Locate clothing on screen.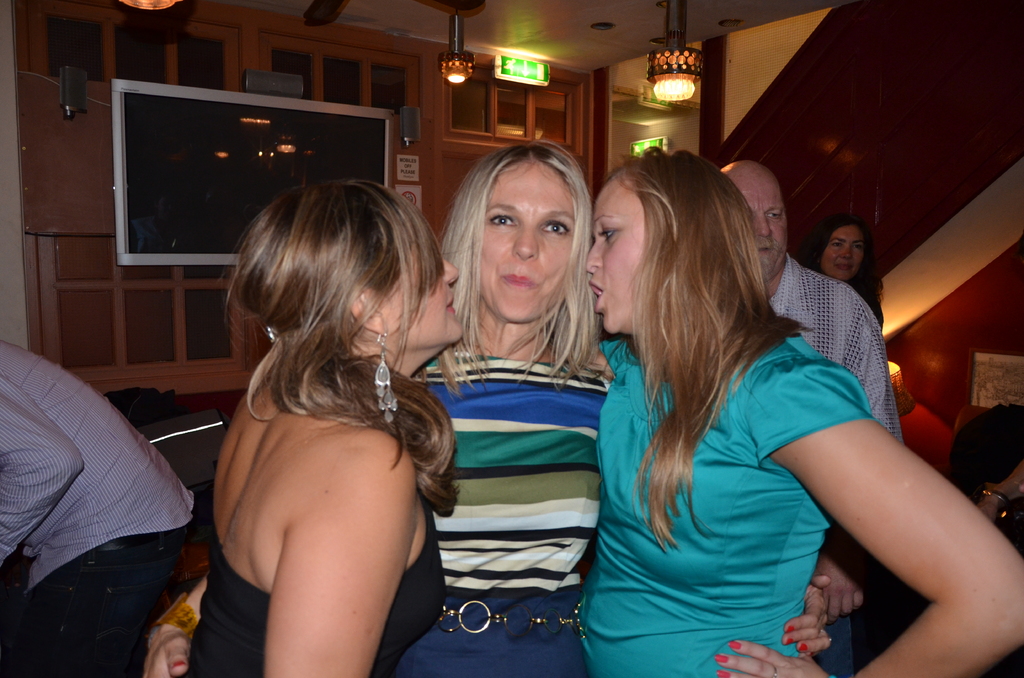
On screen at <bbox>588, 312, 864, 677</bbox>.
